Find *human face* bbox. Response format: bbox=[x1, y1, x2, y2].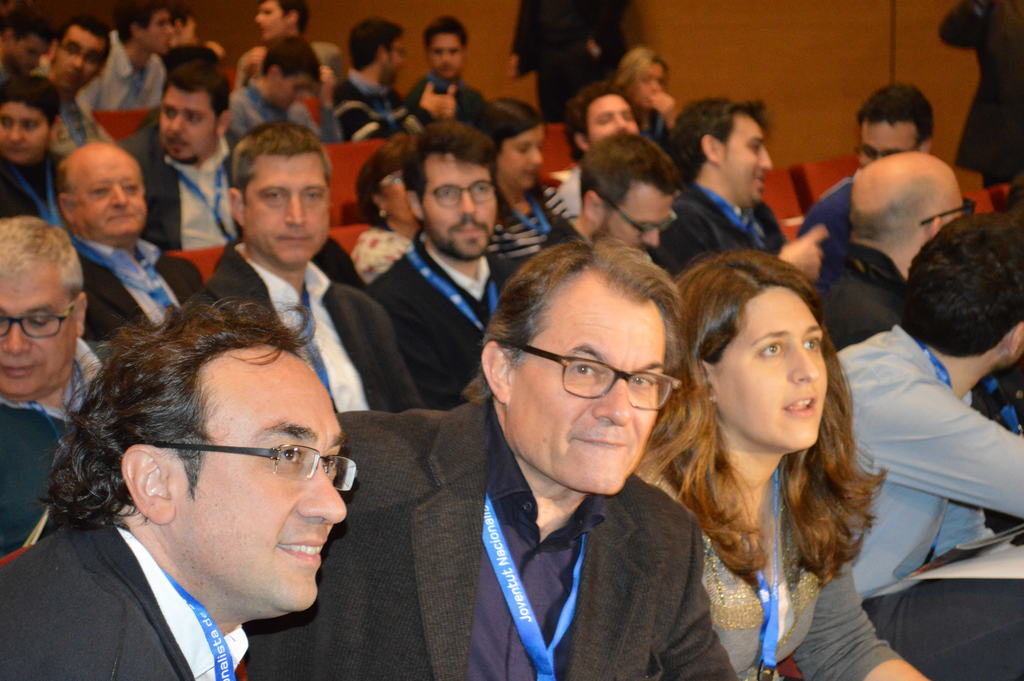
bbox=[0, 106, 49, 156].
